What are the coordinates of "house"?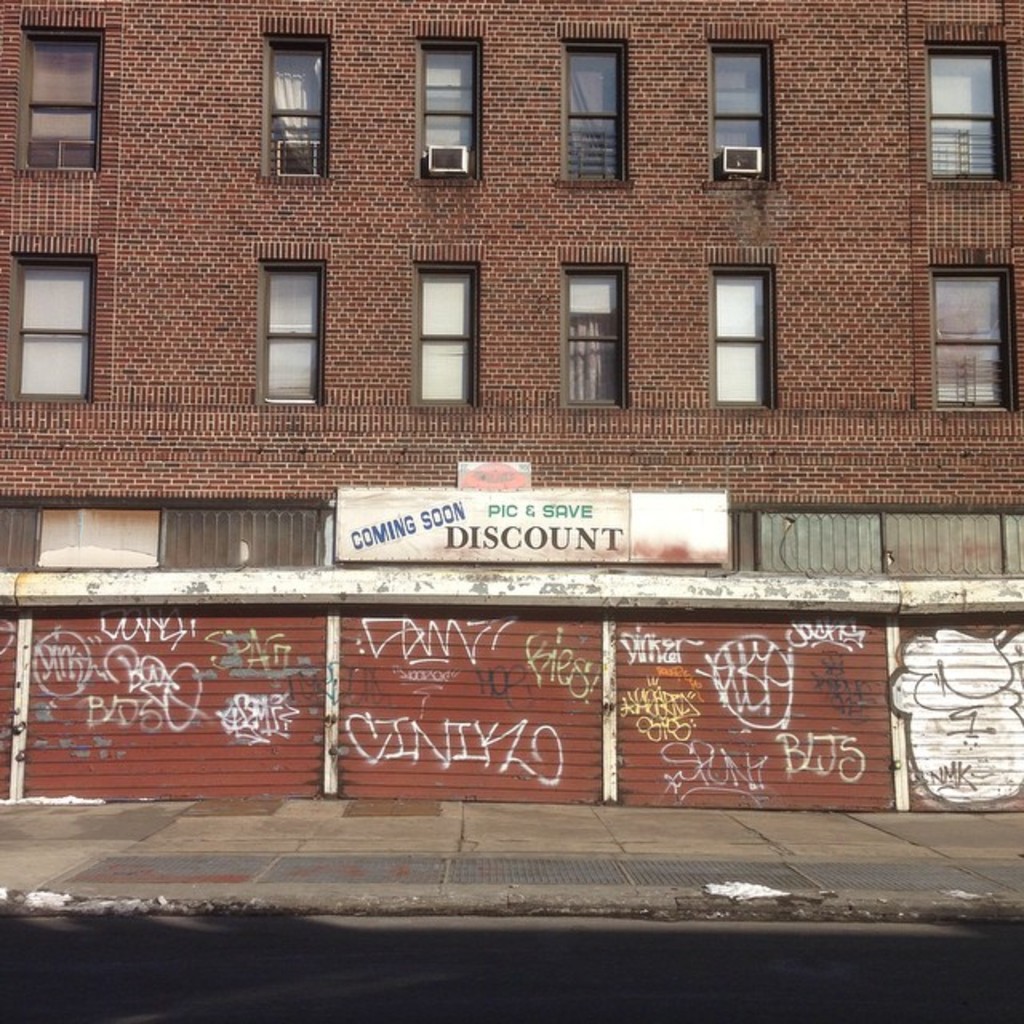
32 6 989 600.
